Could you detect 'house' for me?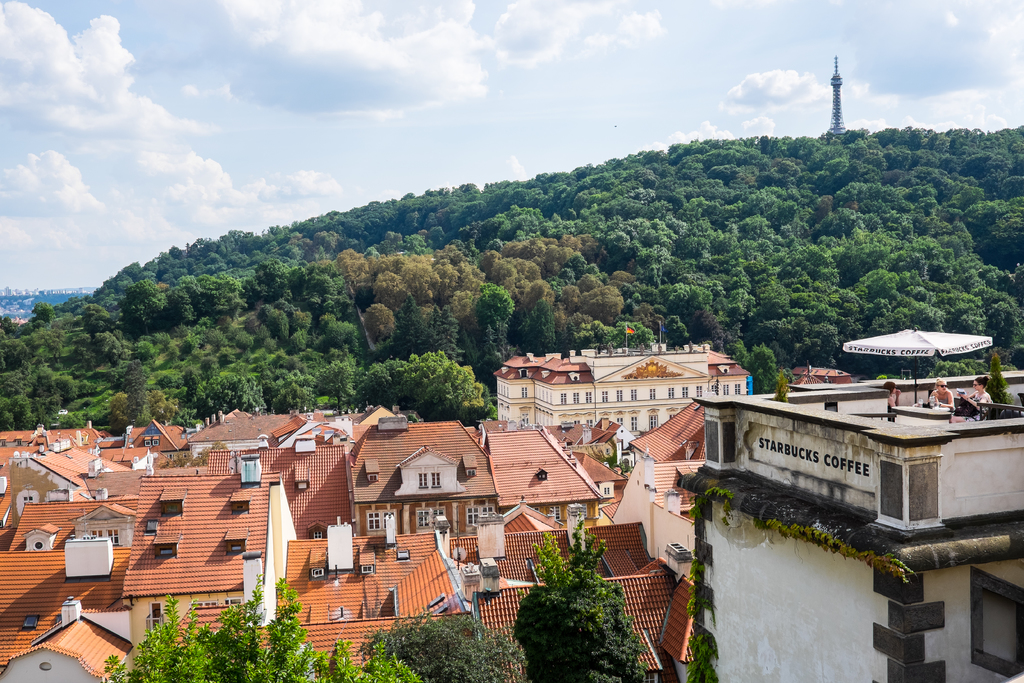
Detection result: l=120, t=440, r=356, b=655.
